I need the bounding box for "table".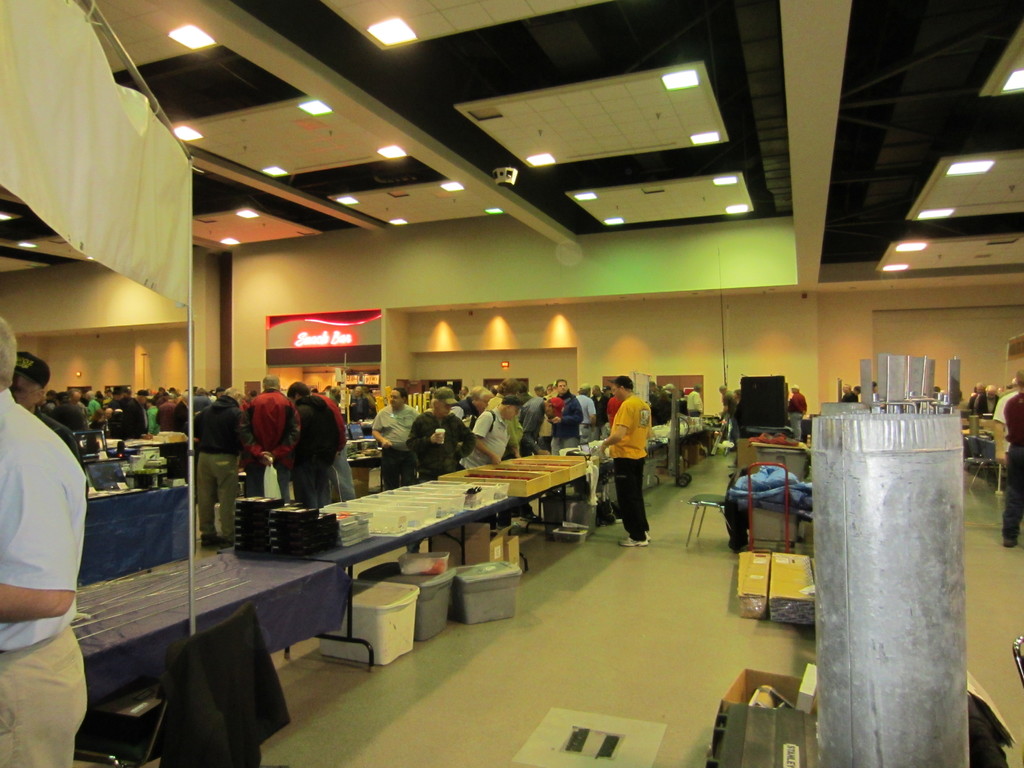
Here it is: l=66, t=548, r=333, b=767.
